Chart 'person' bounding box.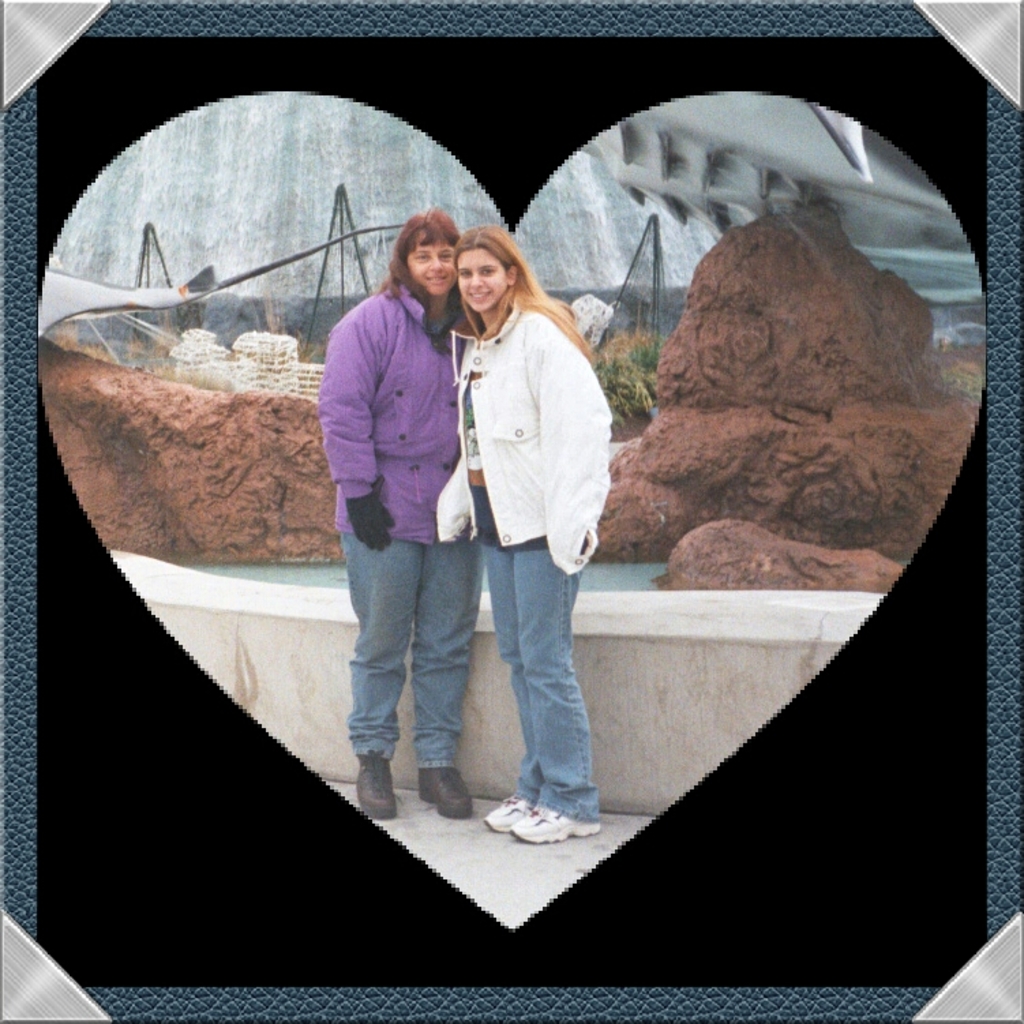
Charted: x1=445, y1=225, x2=599, y2=843.
